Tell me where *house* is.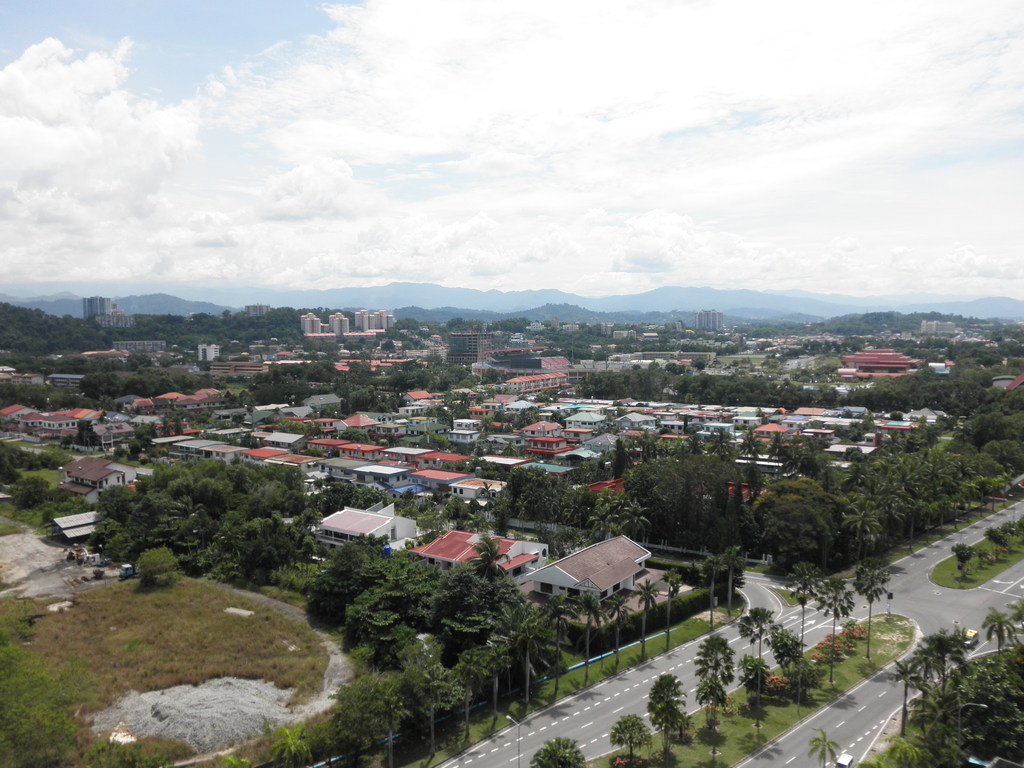
*house* is at box(145, 430, 513, 502).
